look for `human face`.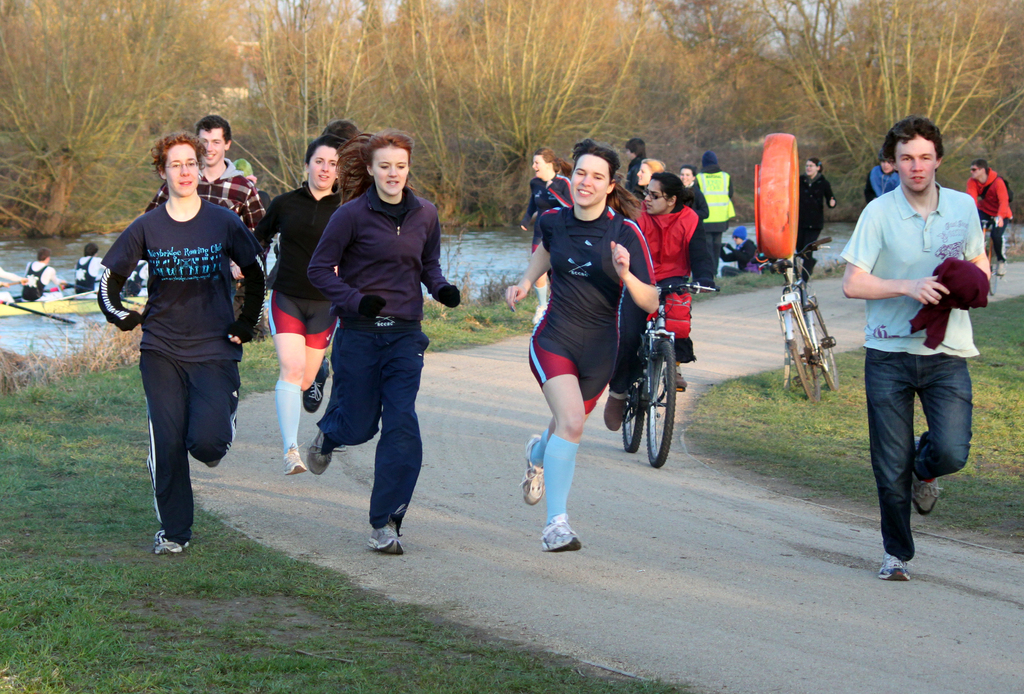
Found: BBox(645, 179, 666, 216).
